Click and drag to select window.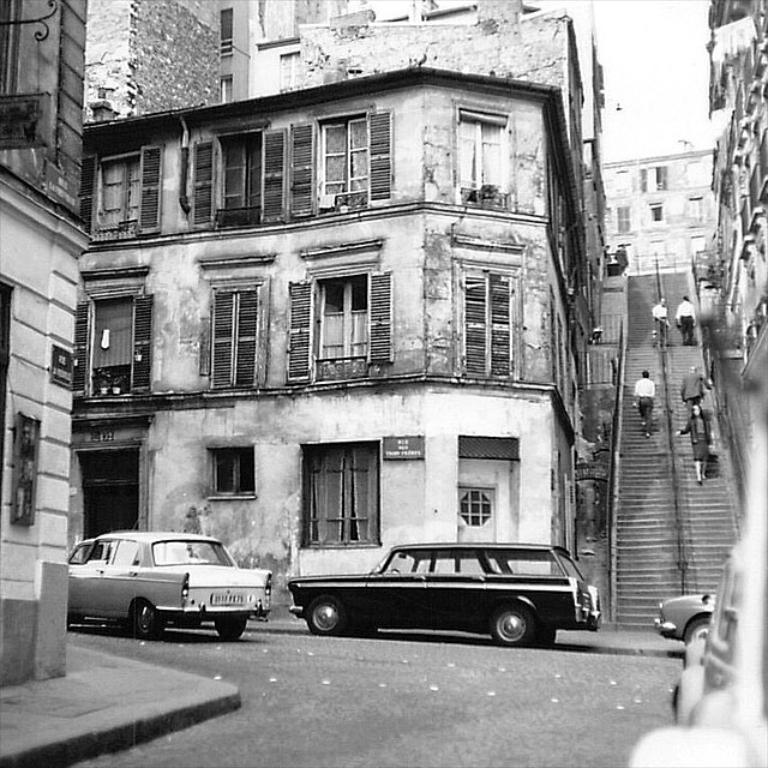
Selection: bbox=[611, 200, 634, 234].
